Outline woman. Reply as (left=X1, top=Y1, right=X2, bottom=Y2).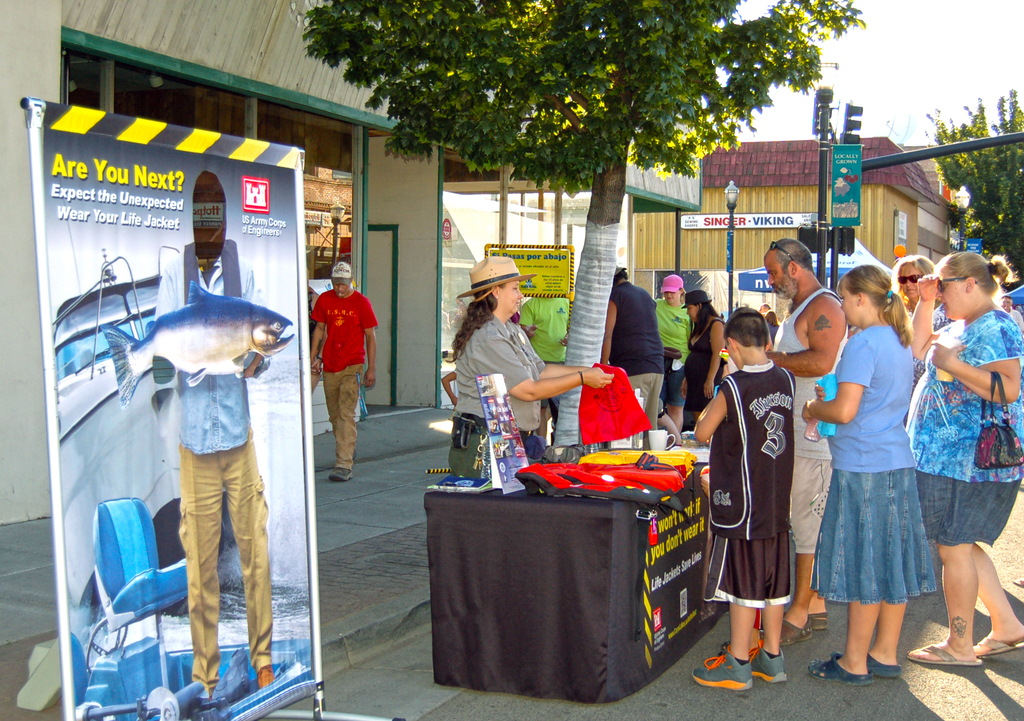
(left=678, top=288, right=730, bottom=439).
